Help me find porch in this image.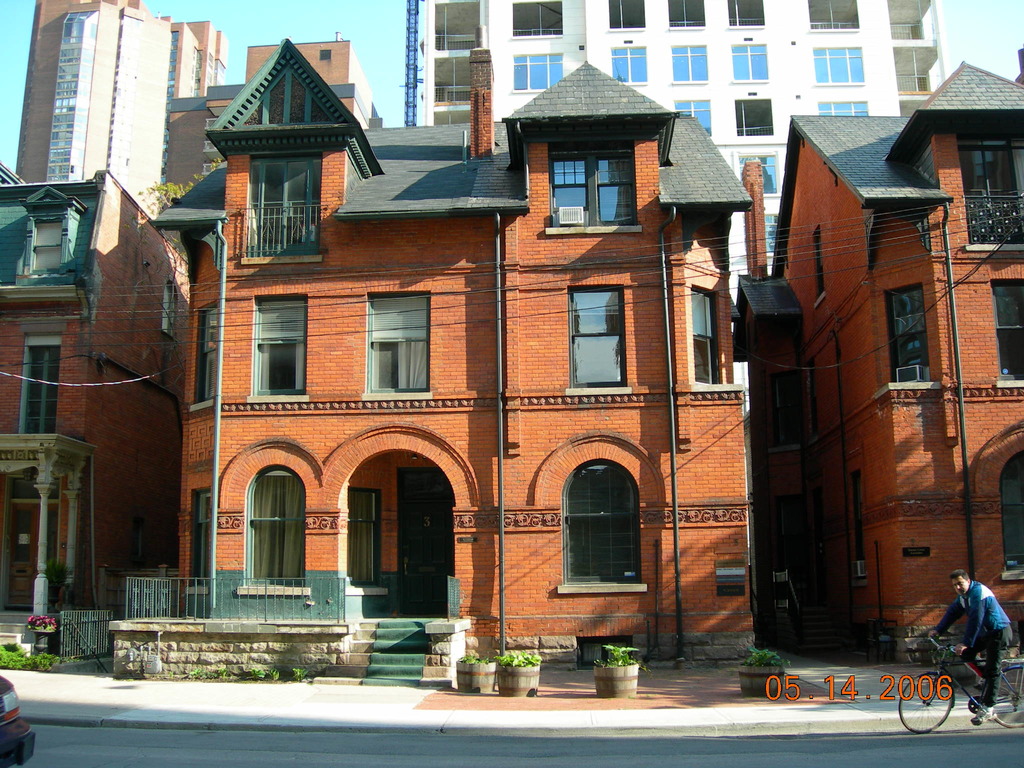
Found it: left=964, top=193, right=1020, bottom=260.
